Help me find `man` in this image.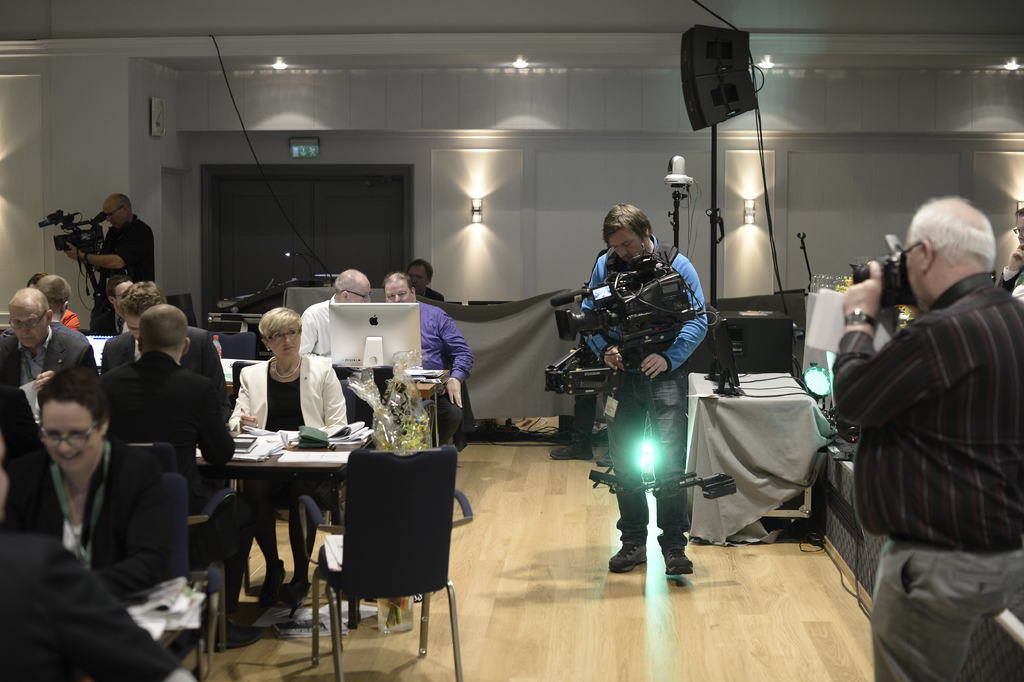
Found it: 65, 191, 152, 335.
